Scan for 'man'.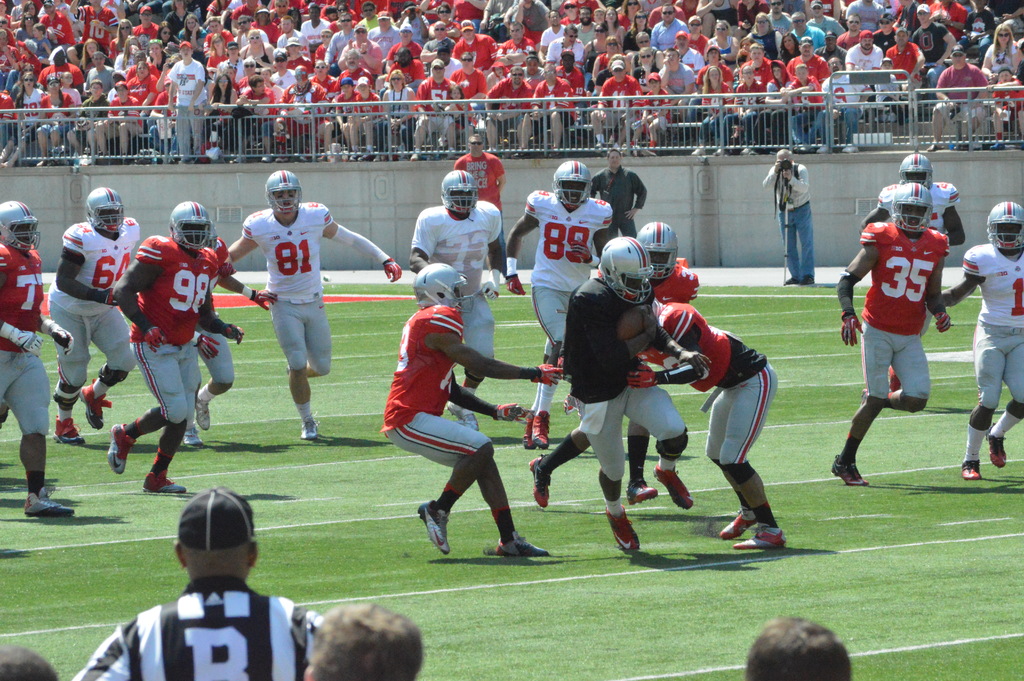
Scan result: 589, 146, 647, 241.
